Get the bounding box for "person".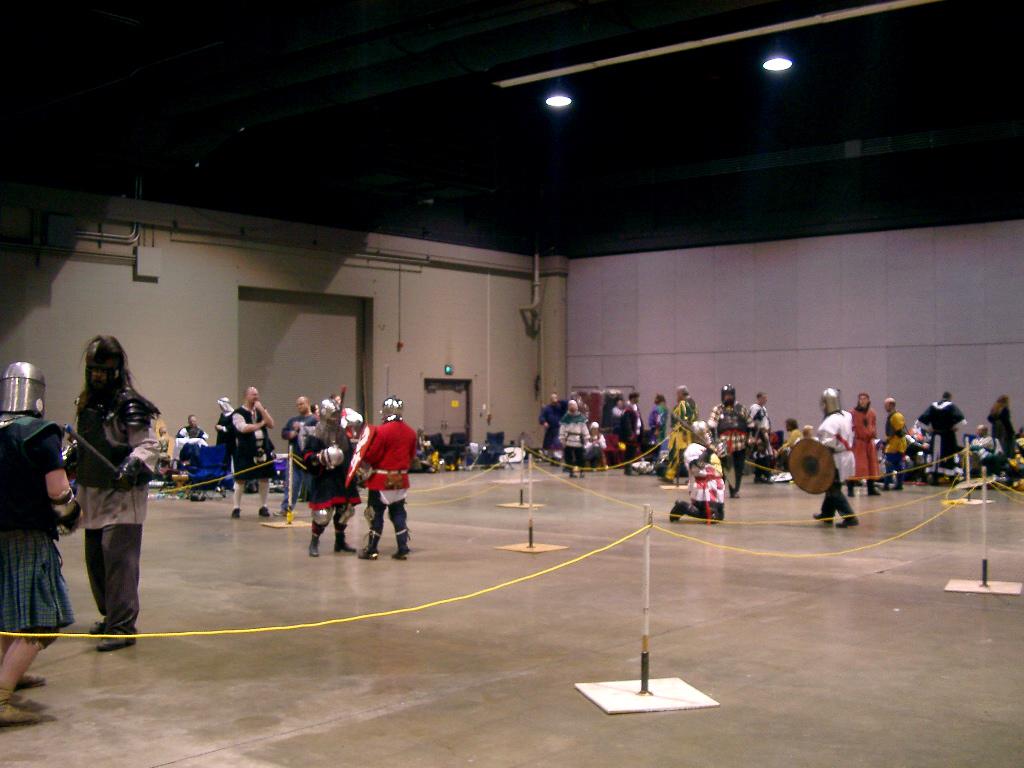
BBox(747, 390, 772, 461).
